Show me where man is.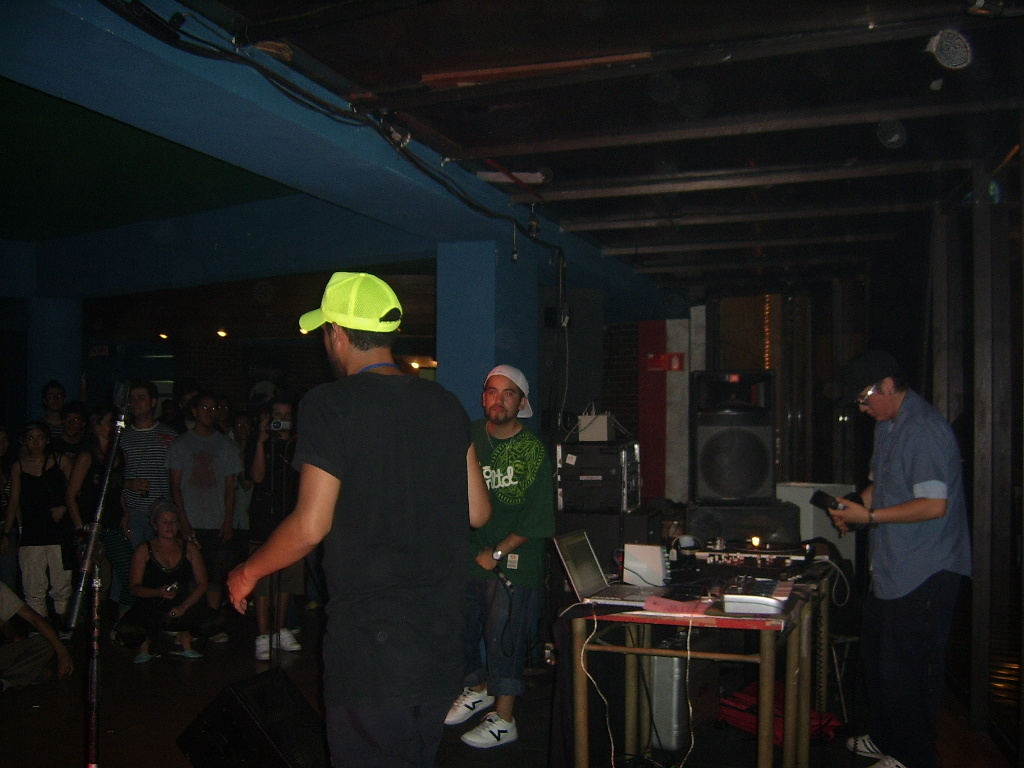
man is at locate(250, 389, 304, 663).
